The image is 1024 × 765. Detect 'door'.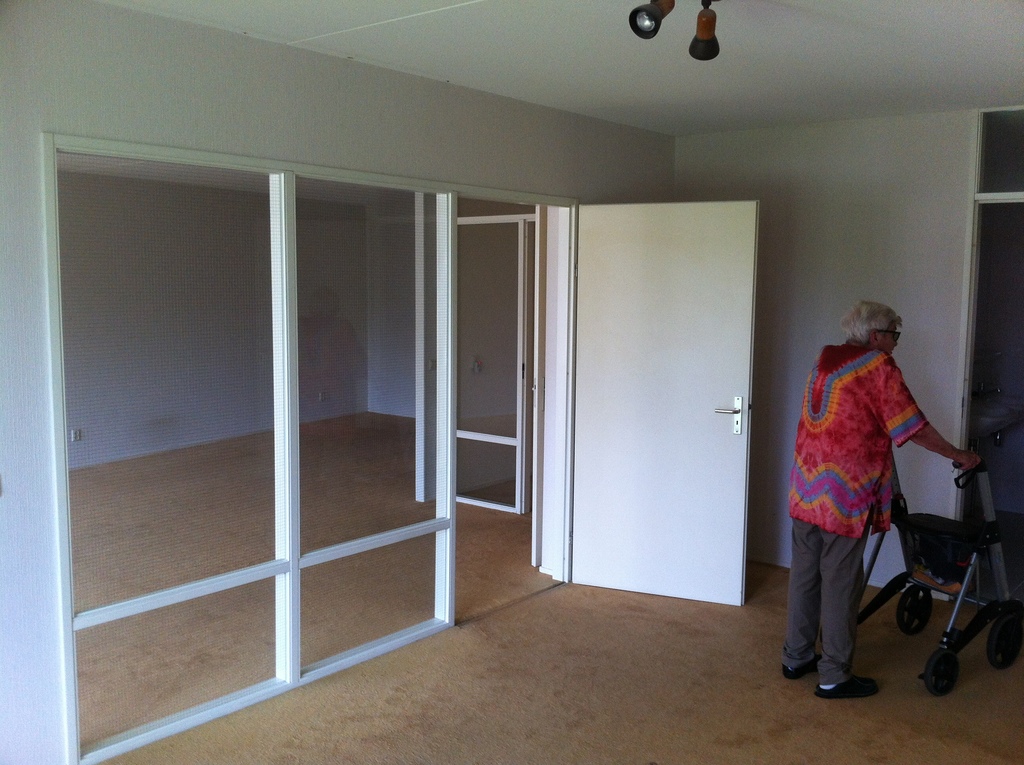
Detection: 572/202/758/608.
